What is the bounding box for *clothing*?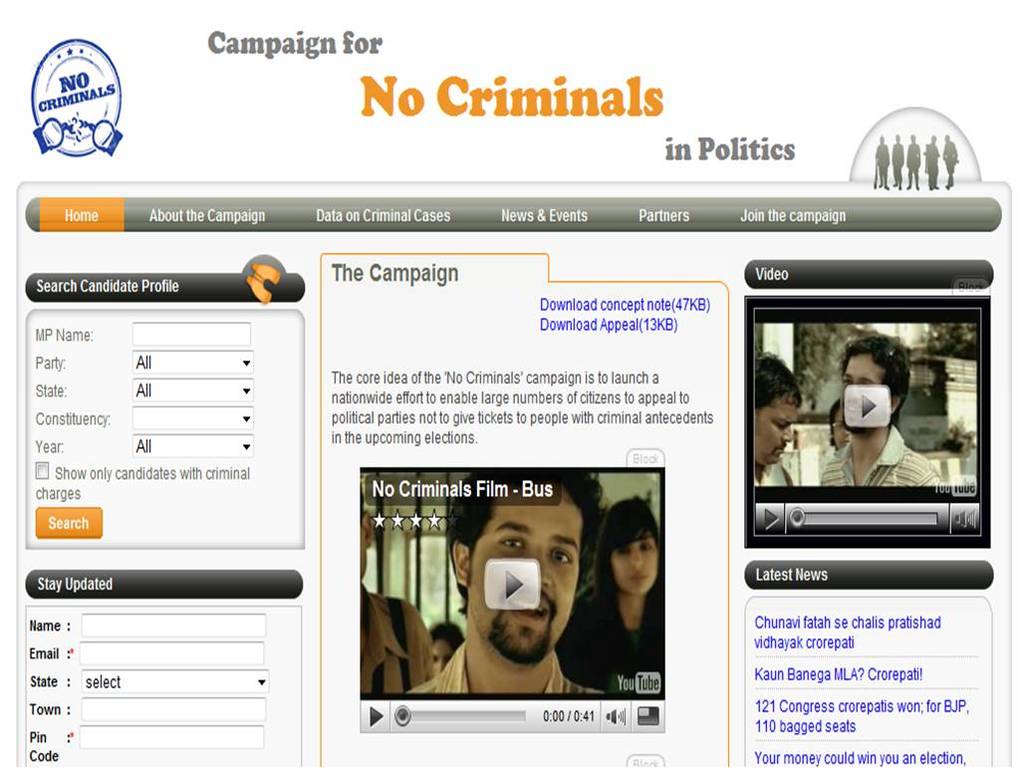
<region>404, 628, 603, 691</region>.
